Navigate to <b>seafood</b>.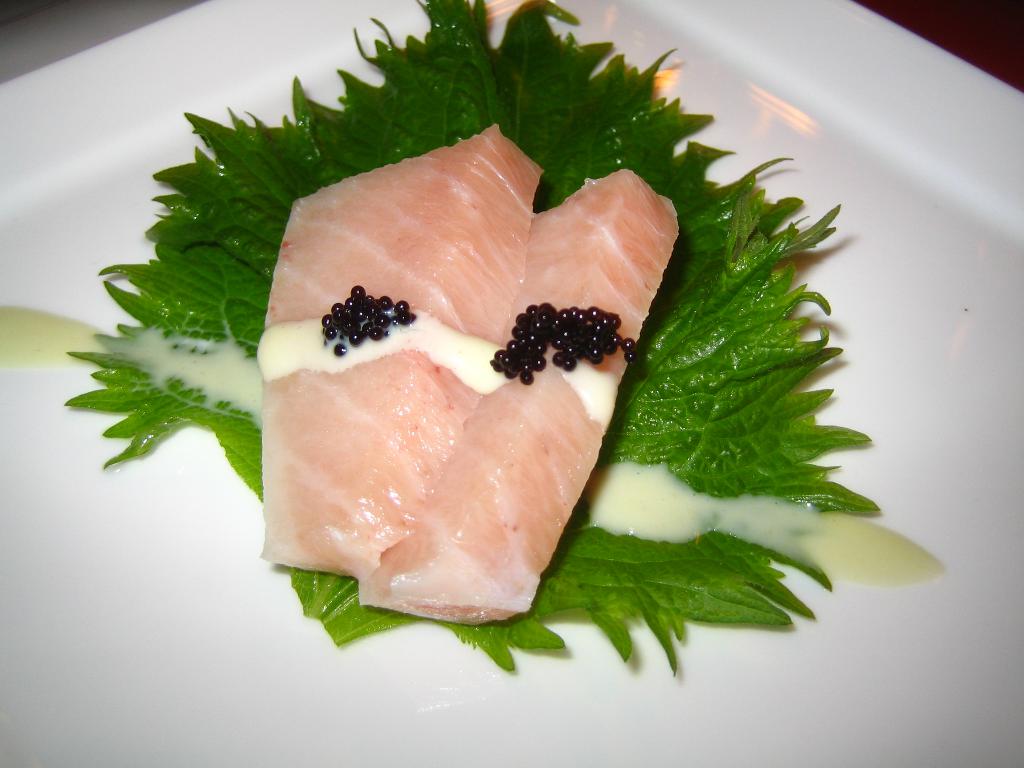
Navigation target: [x1=358, y1=167, x2=678, y2=627].
